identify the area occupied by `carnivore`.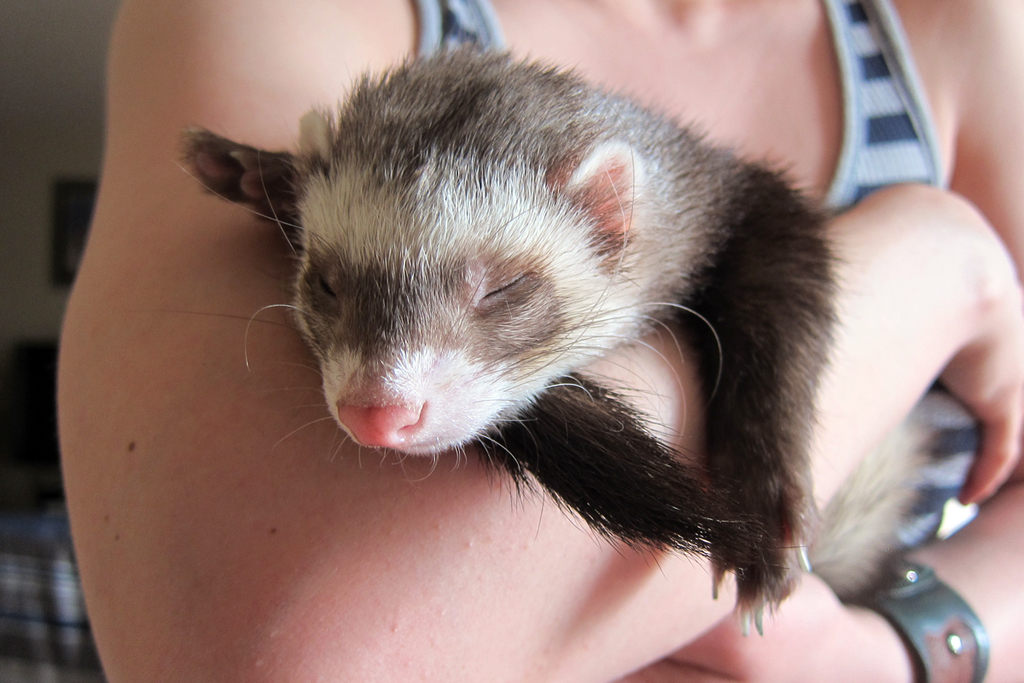
Area: [164,32,942,642].
